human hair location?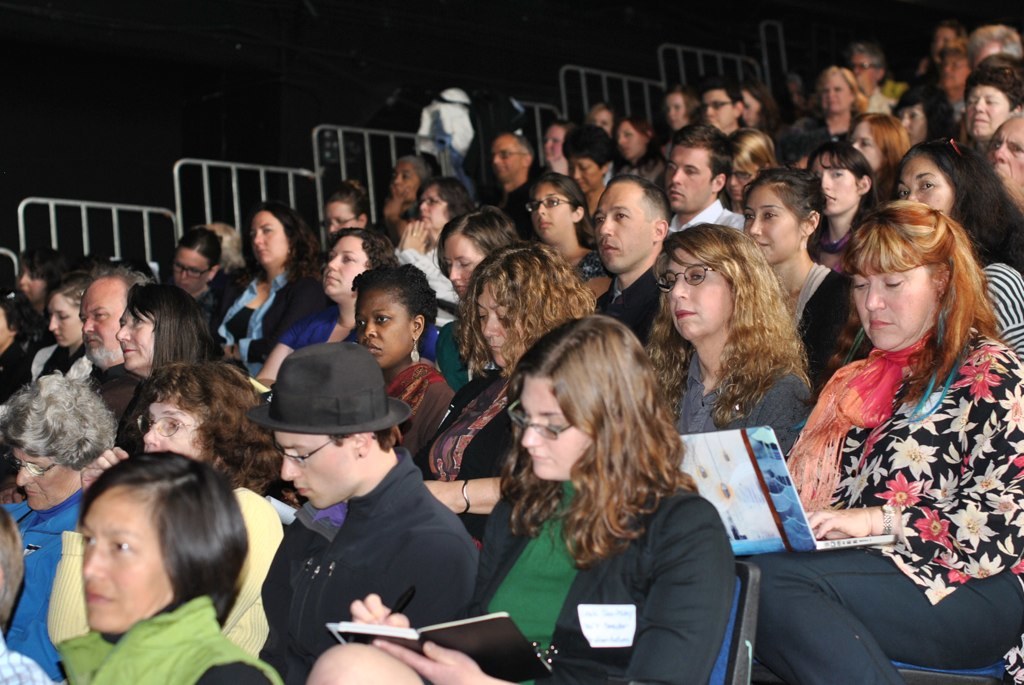
detection(0, 369, 118, 472)
